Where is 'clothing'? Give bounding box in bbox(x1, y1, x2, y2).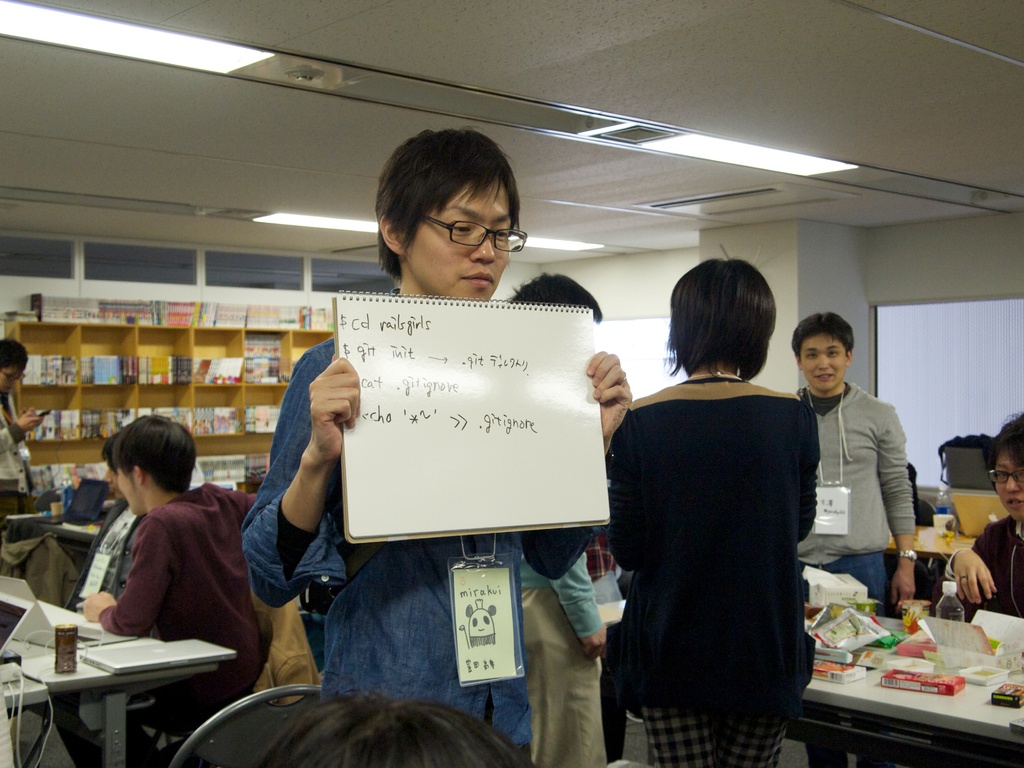
bbox(0, 399, 35, 505).
